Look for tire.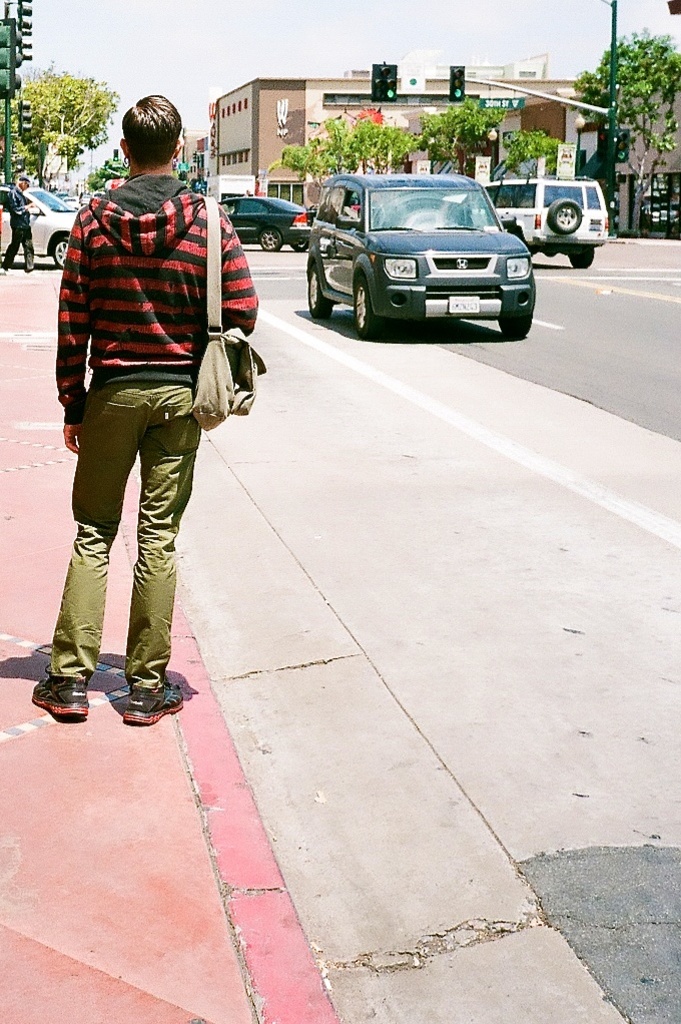
Found: x1=51, y1=237, x2=68, y2=266.
